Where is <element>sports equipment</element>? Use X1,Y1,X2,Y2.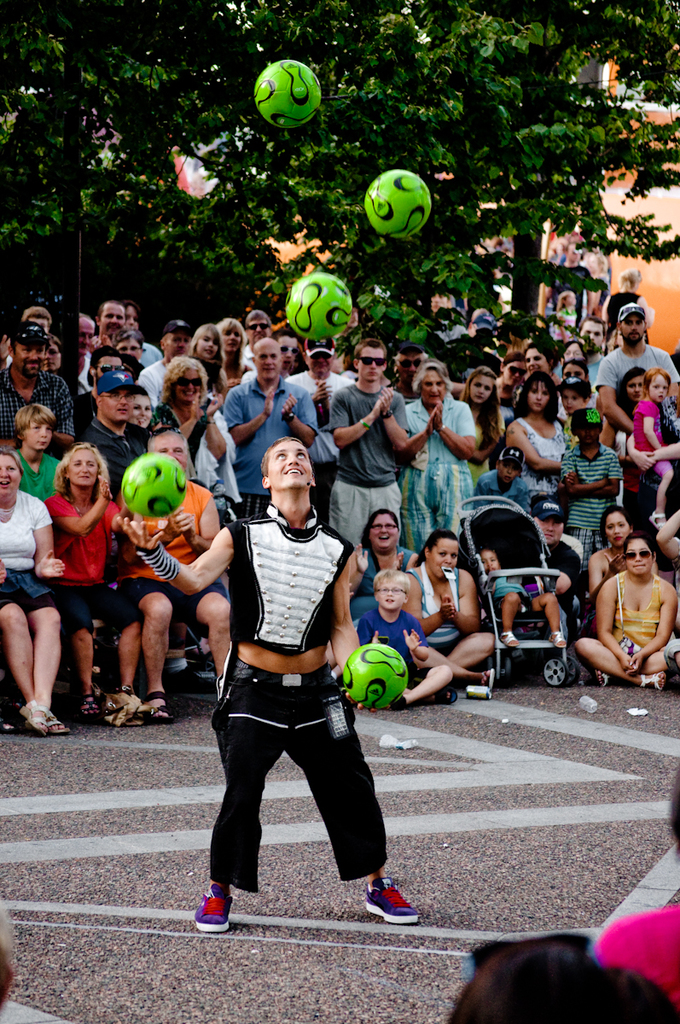
363,874,423,921.
